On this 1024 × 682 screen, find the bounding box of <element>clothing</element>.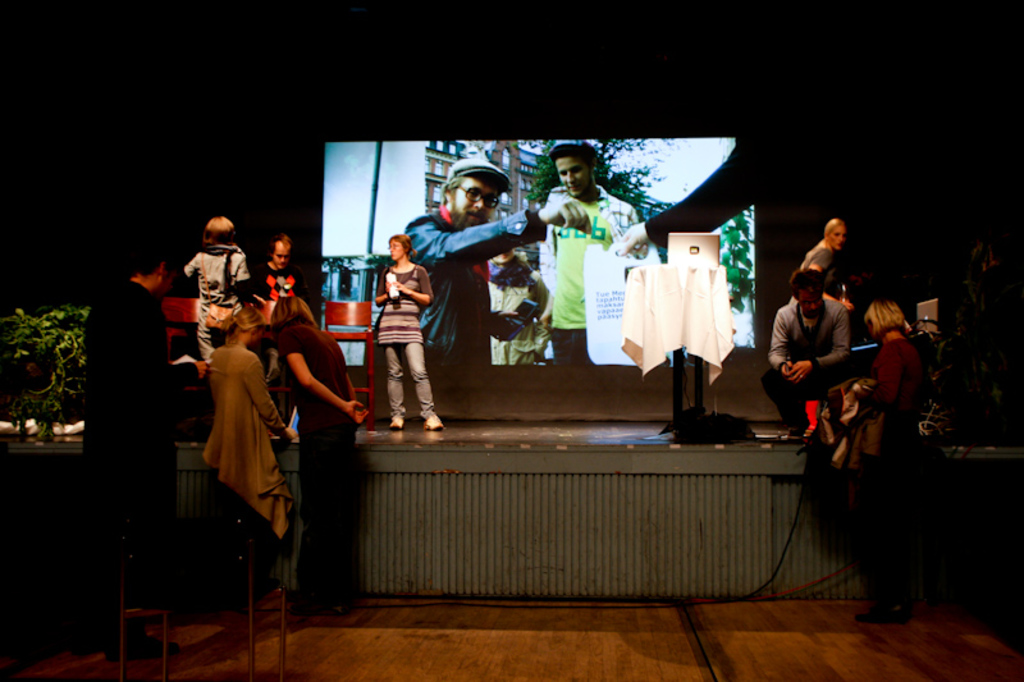
Bounding box: box(548, 196, 644, 343).
